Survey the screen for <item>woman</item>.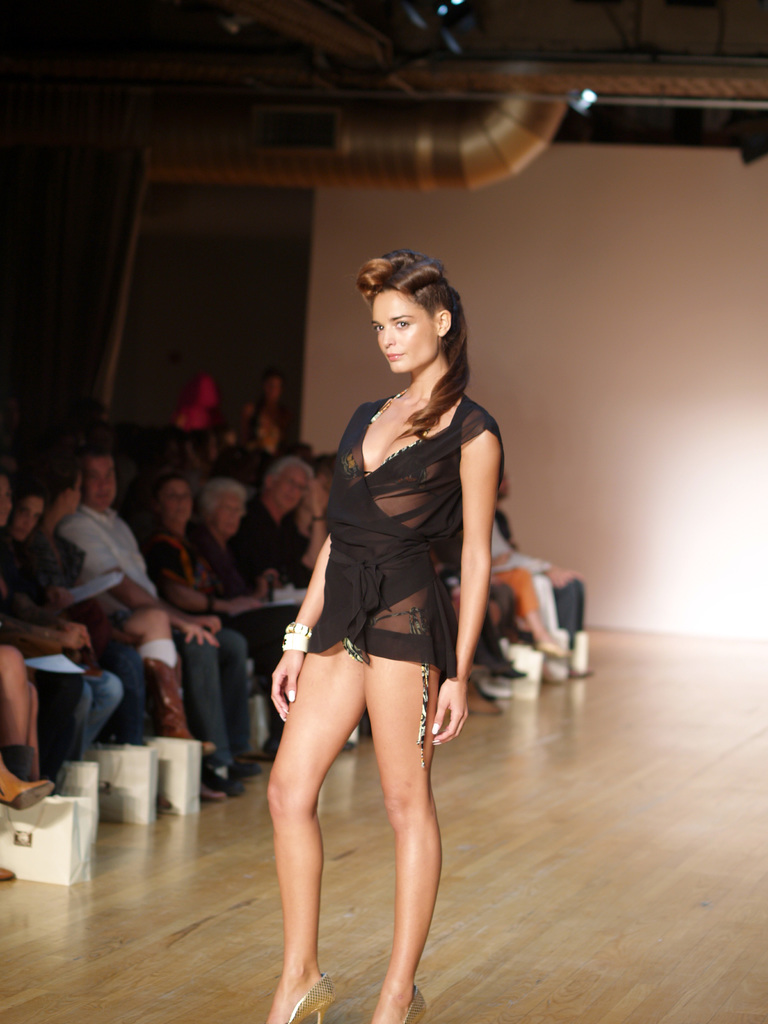
Survey found: bbox=[1, 489, 90, 765].
